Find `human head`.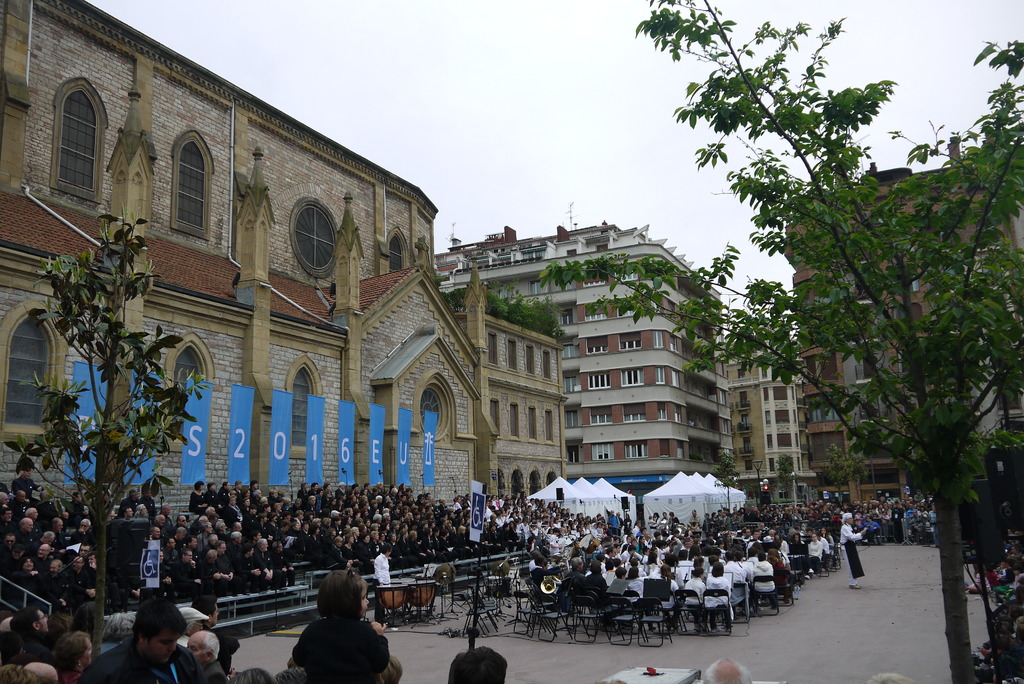
locate(211, 482, 215, 490).
